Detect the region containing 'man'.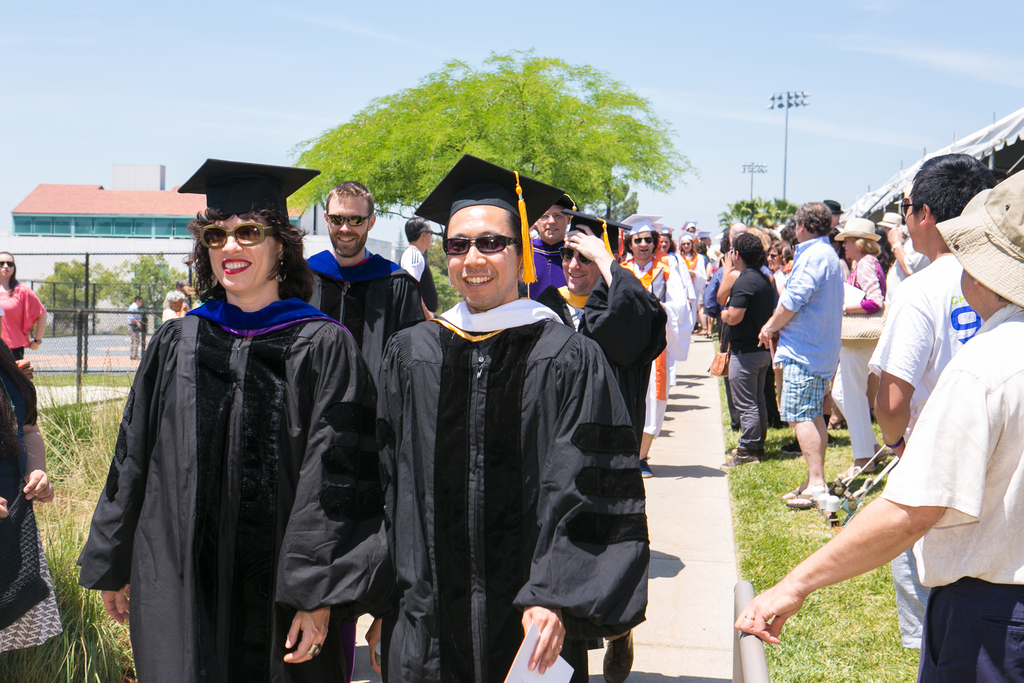
714,236,781,466.
